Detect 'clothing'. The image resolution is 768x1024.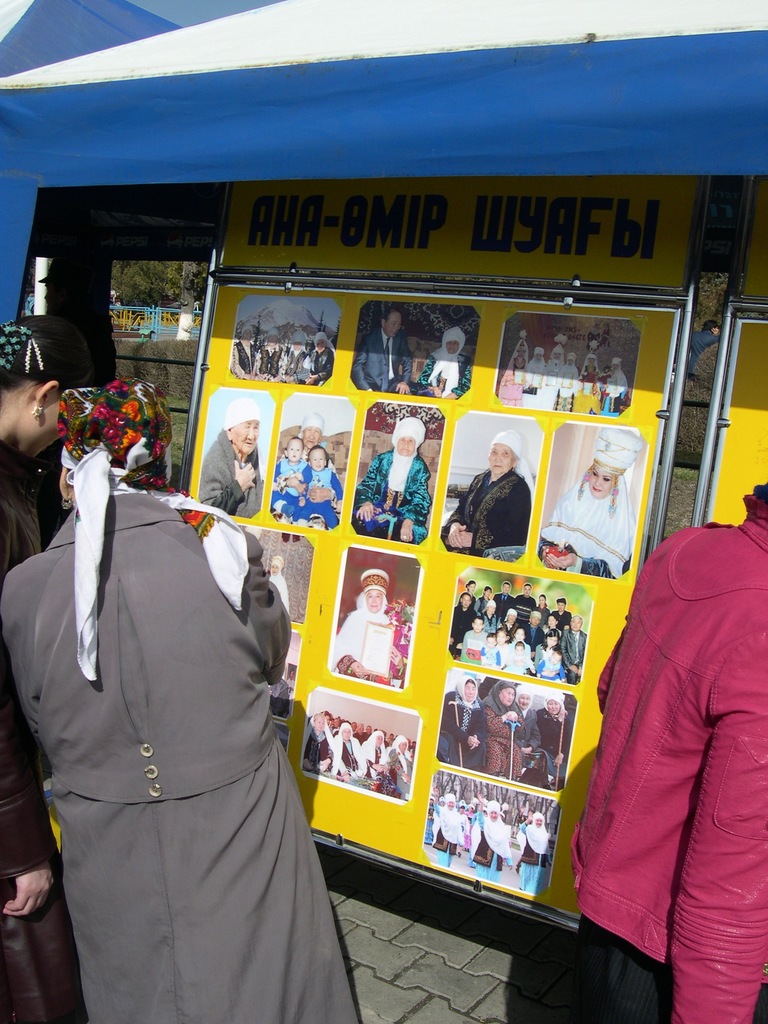
<region>433, 806, 444, 834</region>.
